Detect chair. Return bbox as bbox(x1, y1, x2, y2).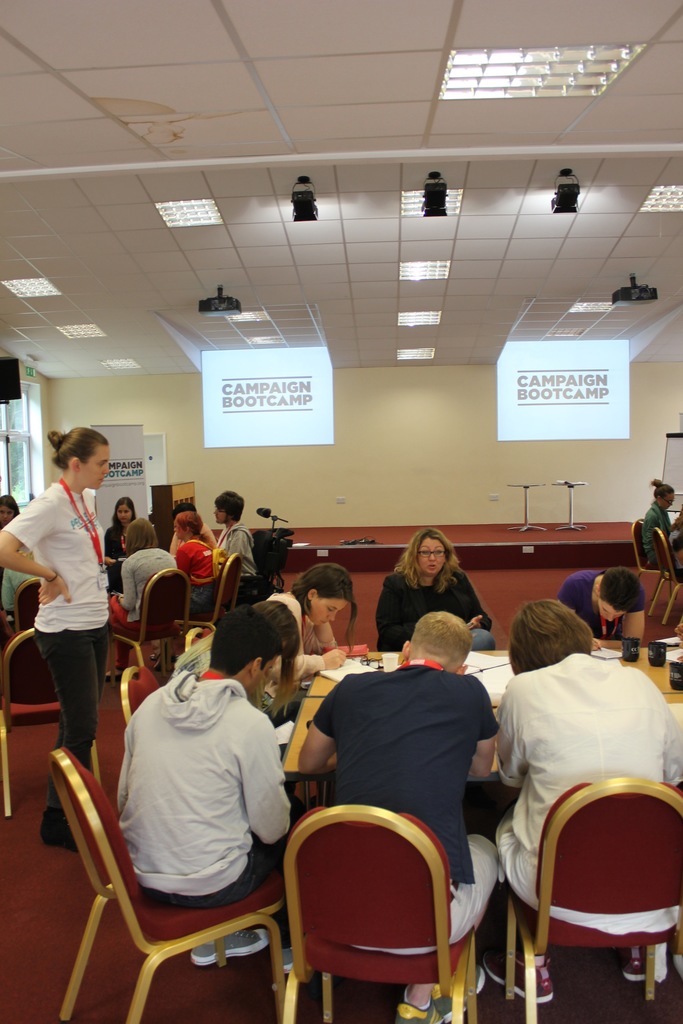
bbox(43, 746, 297, 1023).
